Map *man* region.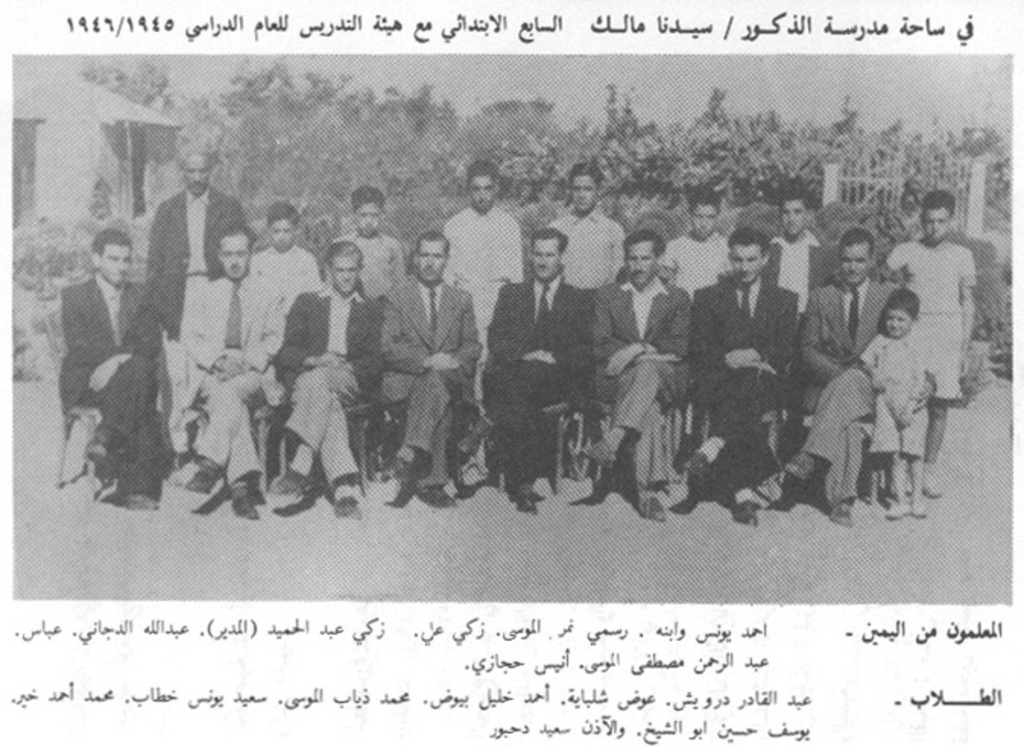
Mapped to [47, 225, 169, 510].
